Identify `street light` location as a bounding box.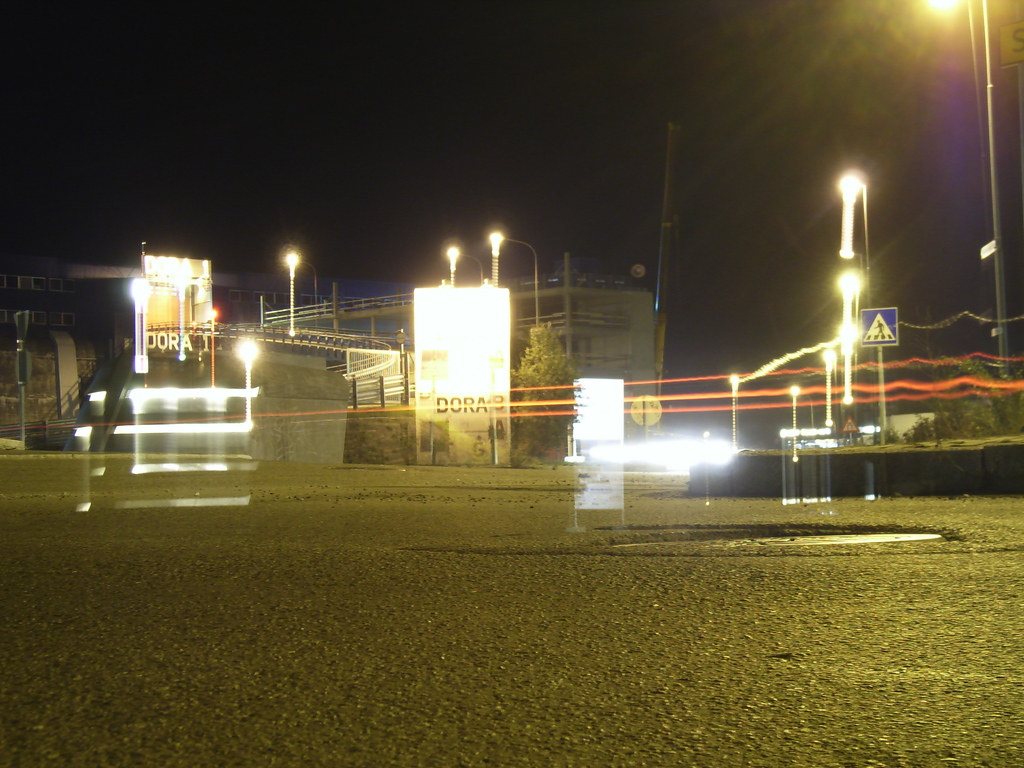
(791,384,815,433).
